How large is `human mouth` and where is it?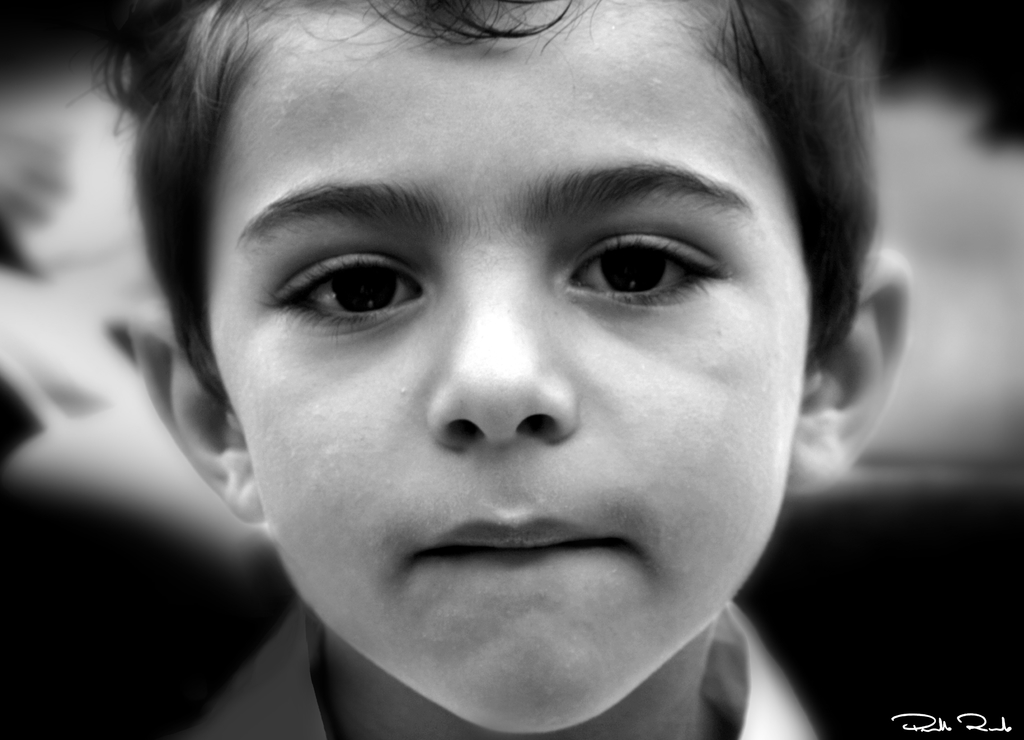
Bounding box: (415, 503, 633, 572).
